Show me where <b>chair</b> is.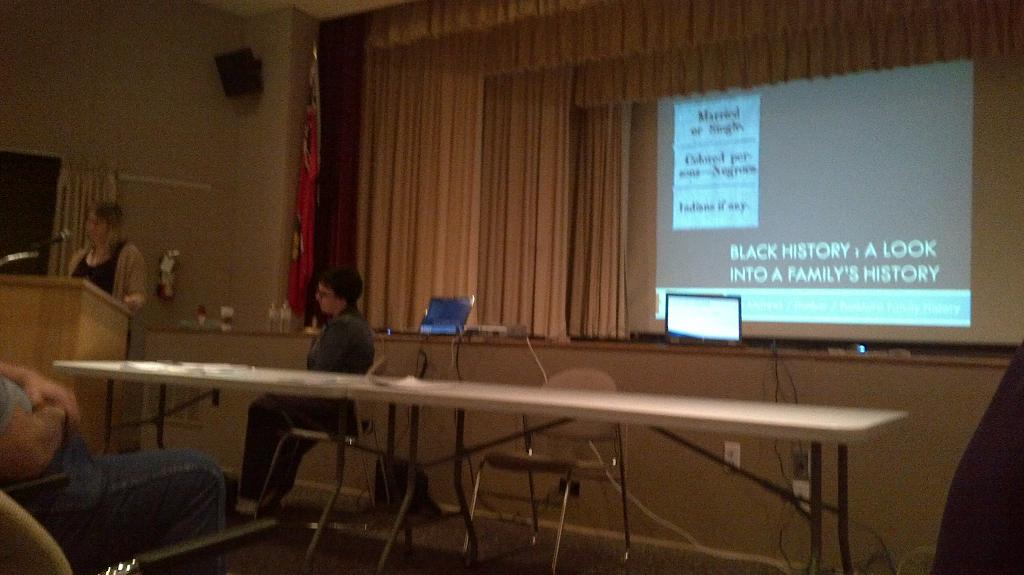
<b>chair</b> is at box=[0, 471, 264, 574].
